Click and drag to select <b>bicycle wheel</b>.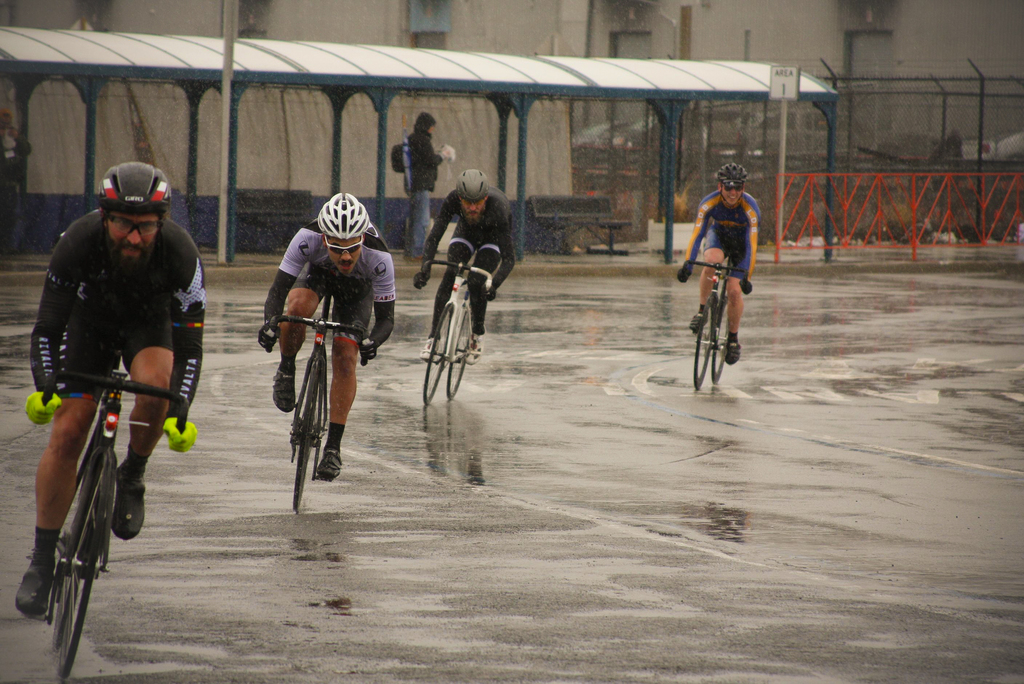
Selection: 54 450 120 672.
